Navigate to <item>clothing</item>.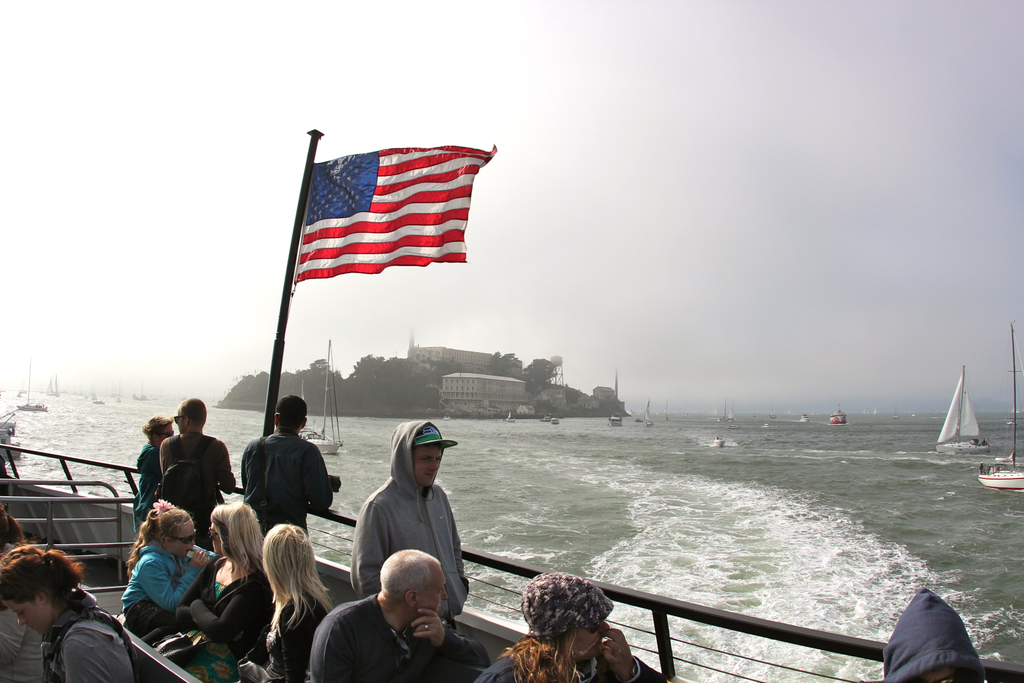
Navigation target: detection(163, 557, 271, 682).
